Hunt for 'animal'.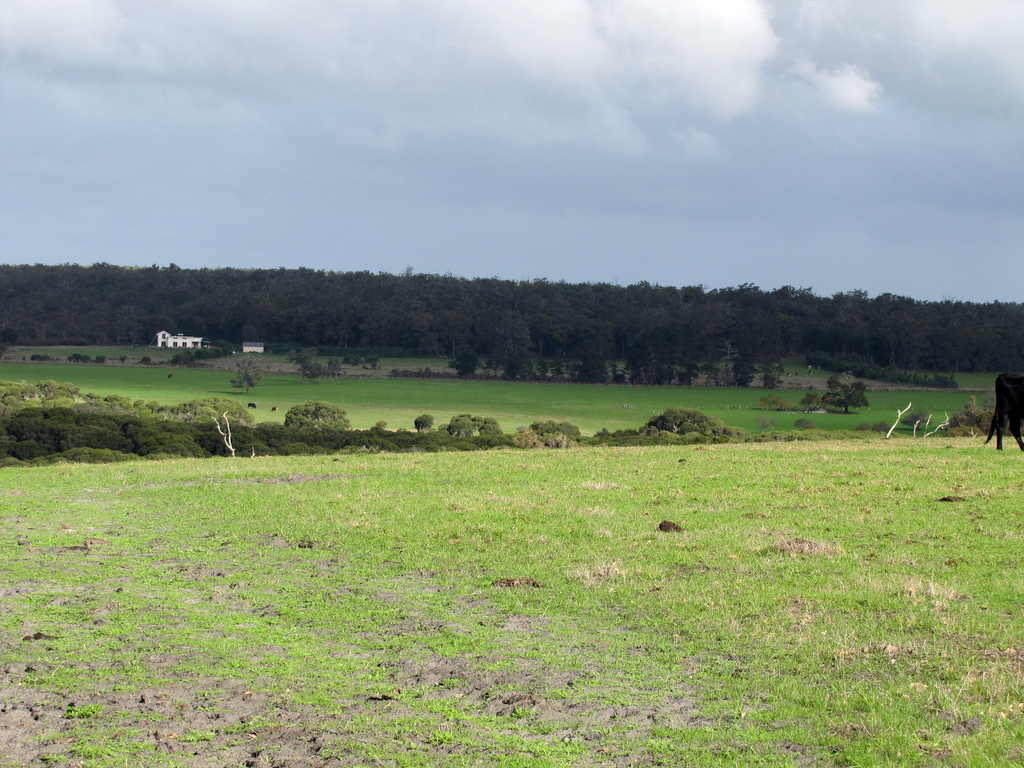
Hunted down at [167,375,175,380].
